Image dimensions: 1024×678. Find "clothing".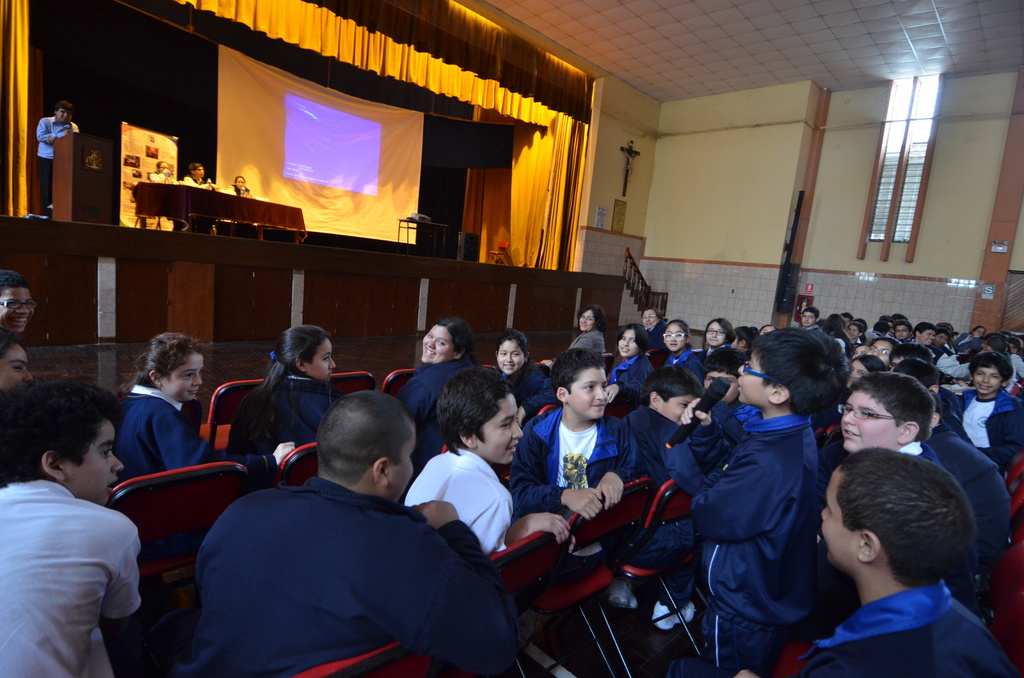
l=401, t=447, r=522, b=553.
